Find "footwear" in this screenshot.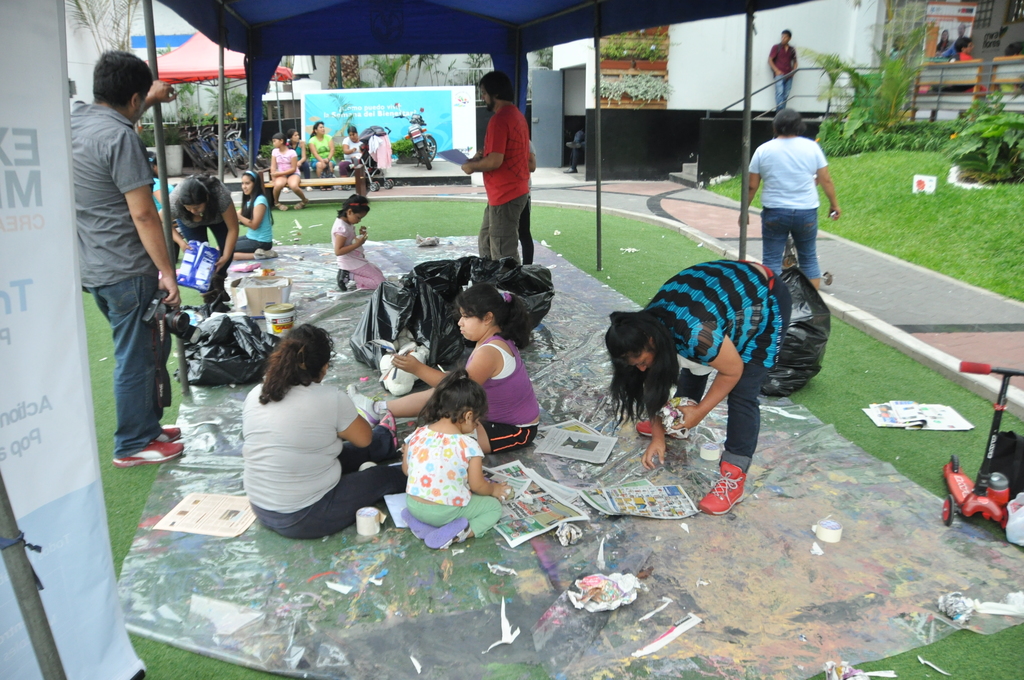
The bounding box for "footwear" is (637, 399, 687, 445).
